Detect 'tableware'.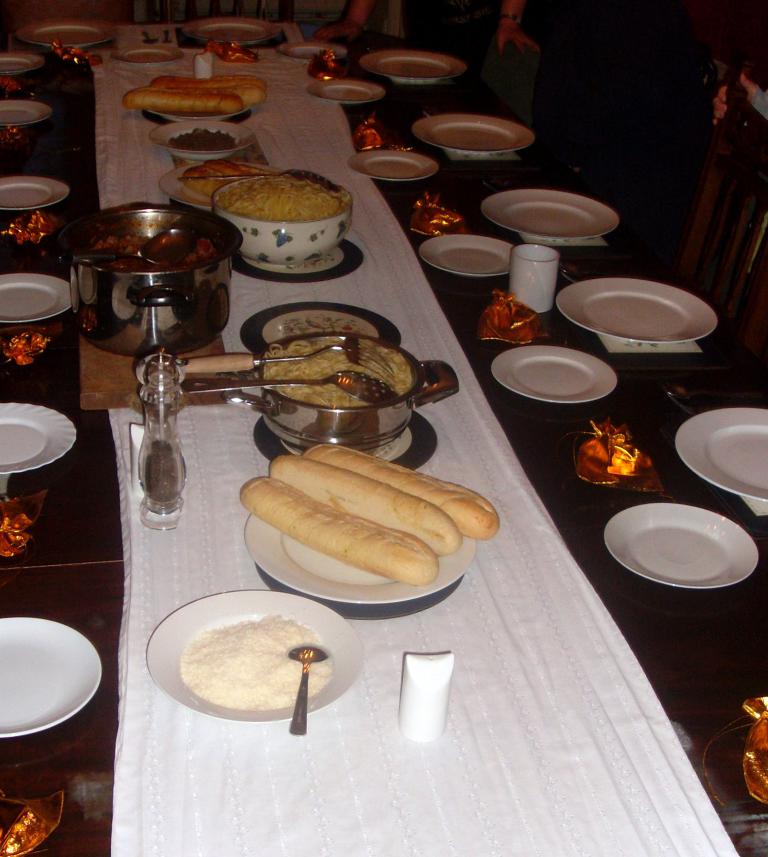
Detected at locate(293, 645, 326, 732).
